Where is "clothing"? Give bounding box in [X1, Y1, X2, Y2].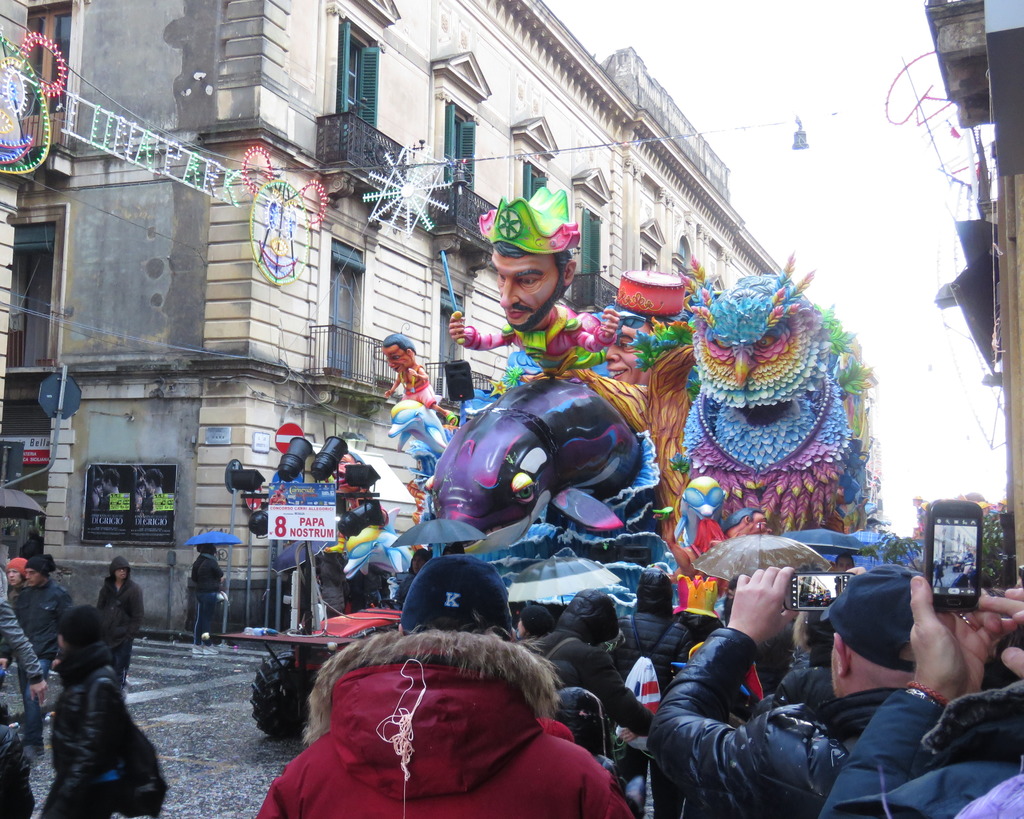
[524, 633, 653, 739].
